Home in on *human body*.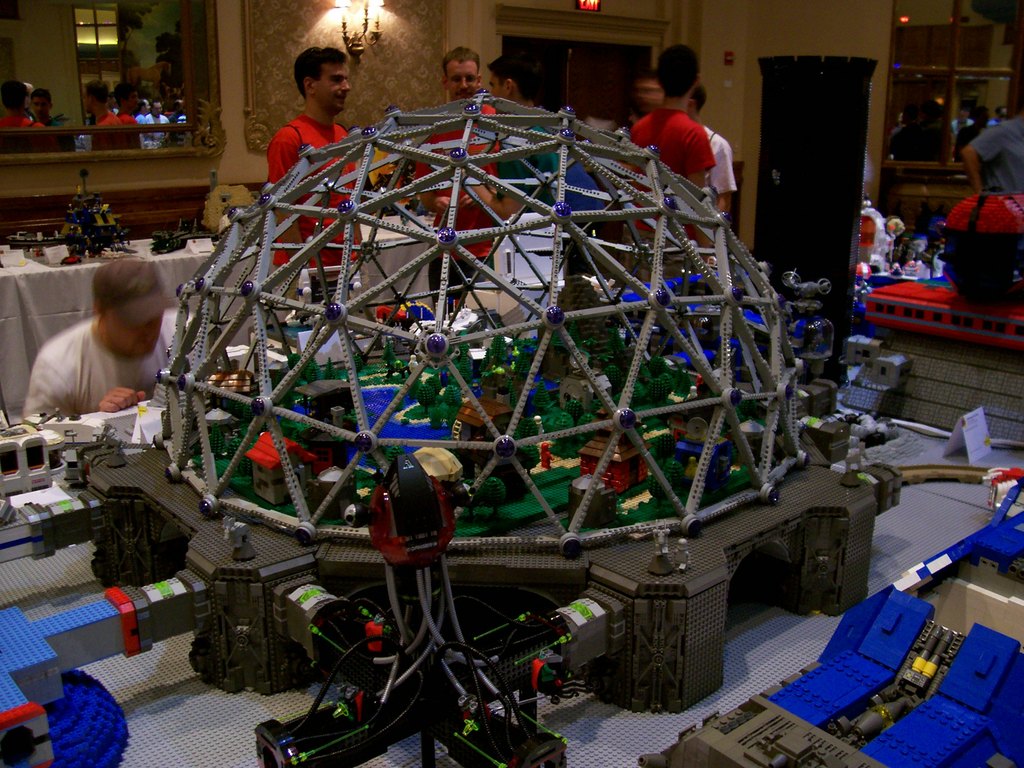
Homed in at 115:107:141:150.
